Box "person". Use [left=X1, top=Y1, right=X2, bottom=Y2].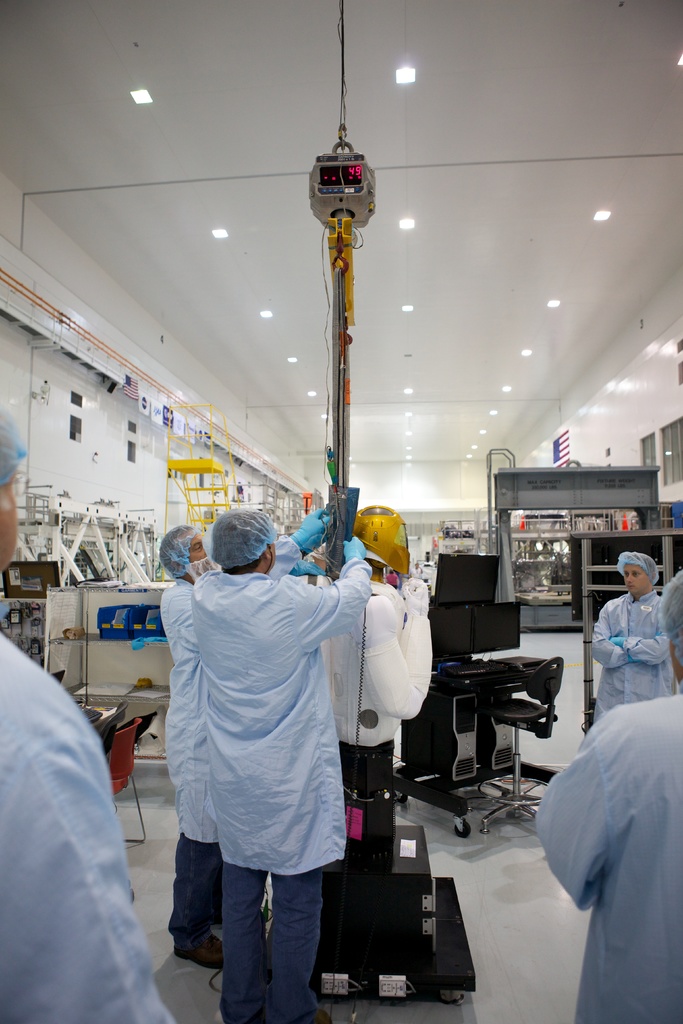
[left=530, top=573, right=682, bottom=1018].
